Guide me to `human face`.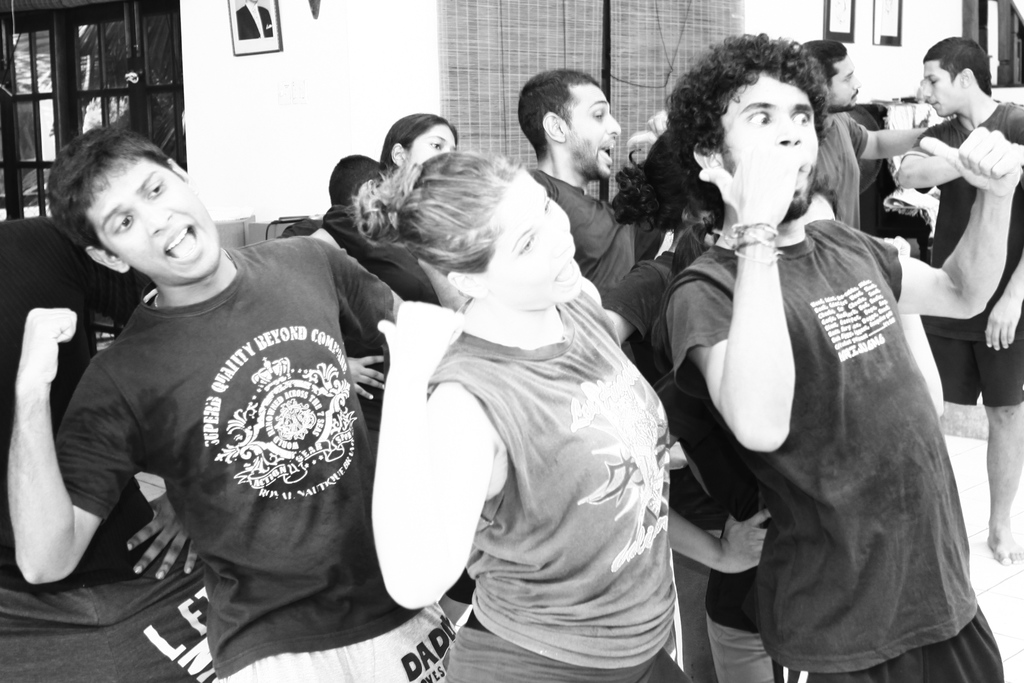
Guidance: [x1=830, y1=52, x2=859, y2=111].
